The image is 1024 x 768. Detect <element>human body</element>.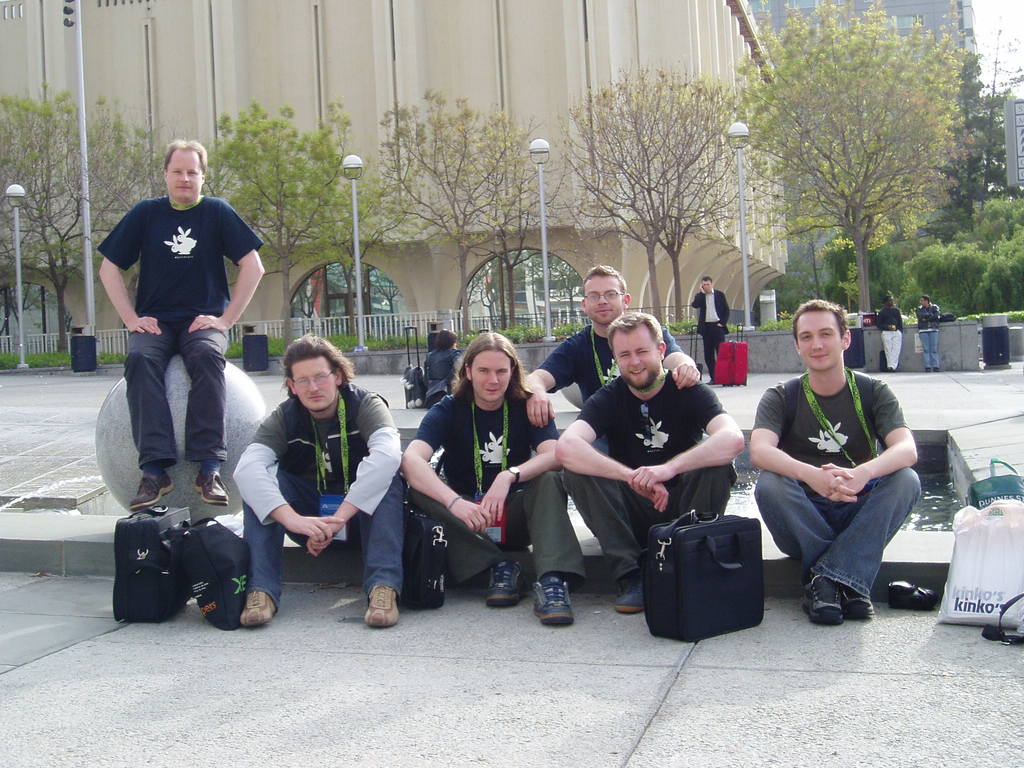
Detection: detection(916, 294, 940, 371).
